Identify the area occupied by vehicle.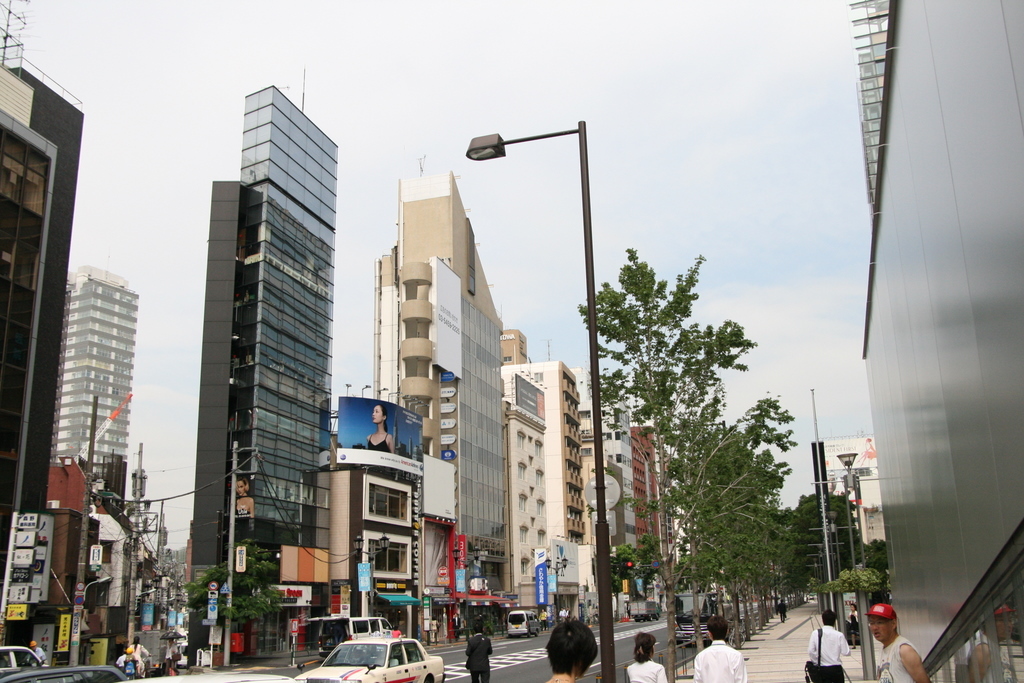
Area: bbox(286, 634, 445, 682).
